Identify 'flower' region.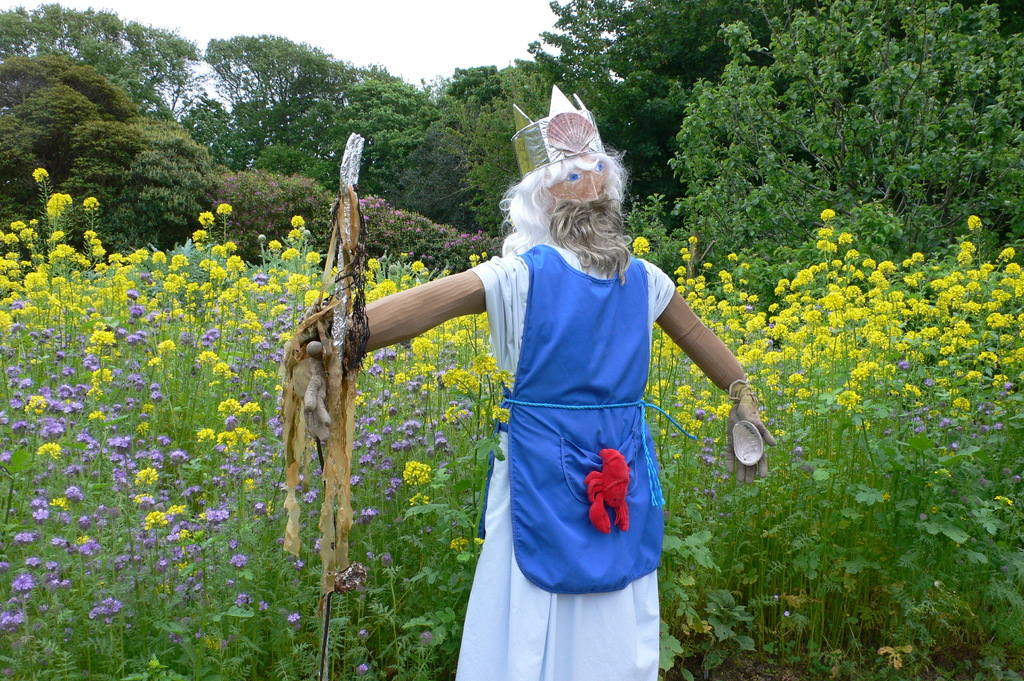
Region: (x1=364, y1=548, x2=386, y2=562).
